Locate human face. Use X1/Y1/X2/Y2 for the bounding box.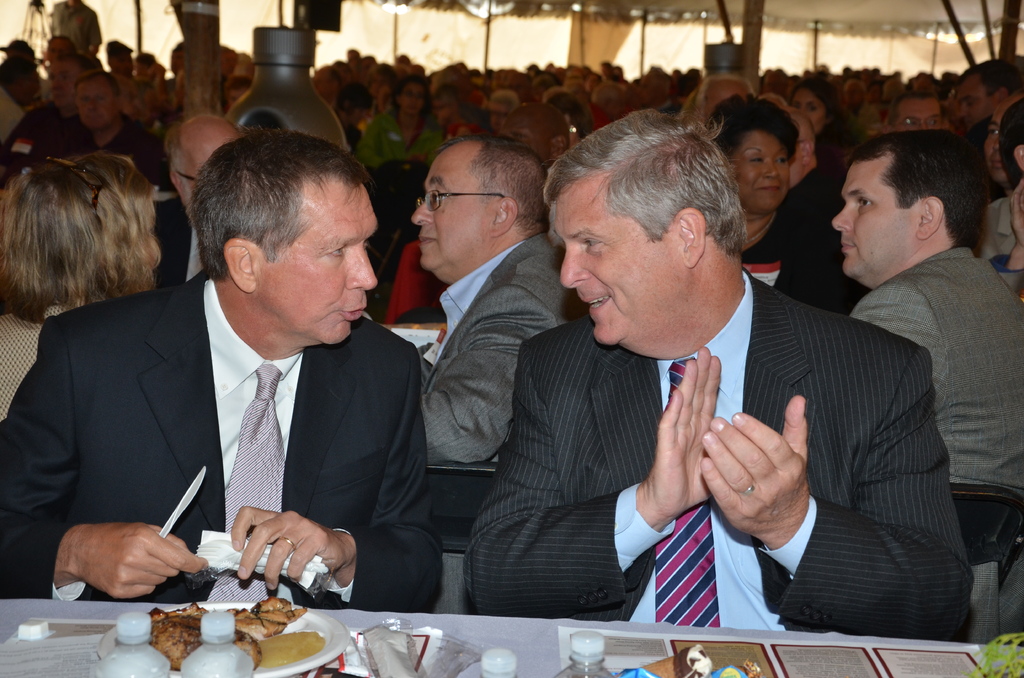
901/95/948/131.
